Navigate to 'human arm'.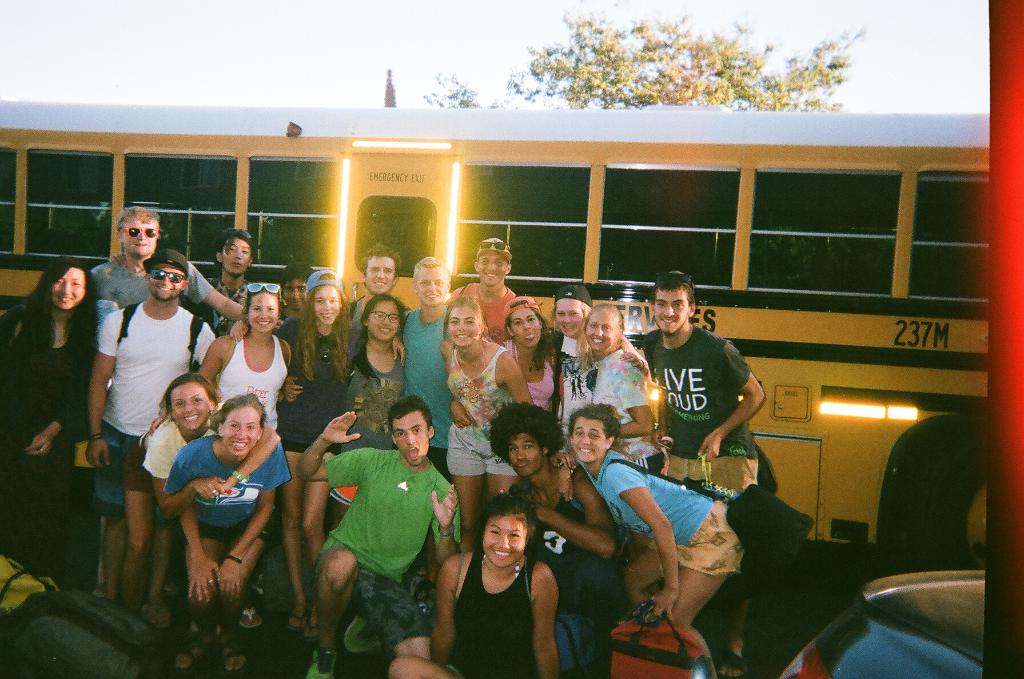
Navigation target: pyautogui.locateOnScreen(698, 344, 776, 458).
